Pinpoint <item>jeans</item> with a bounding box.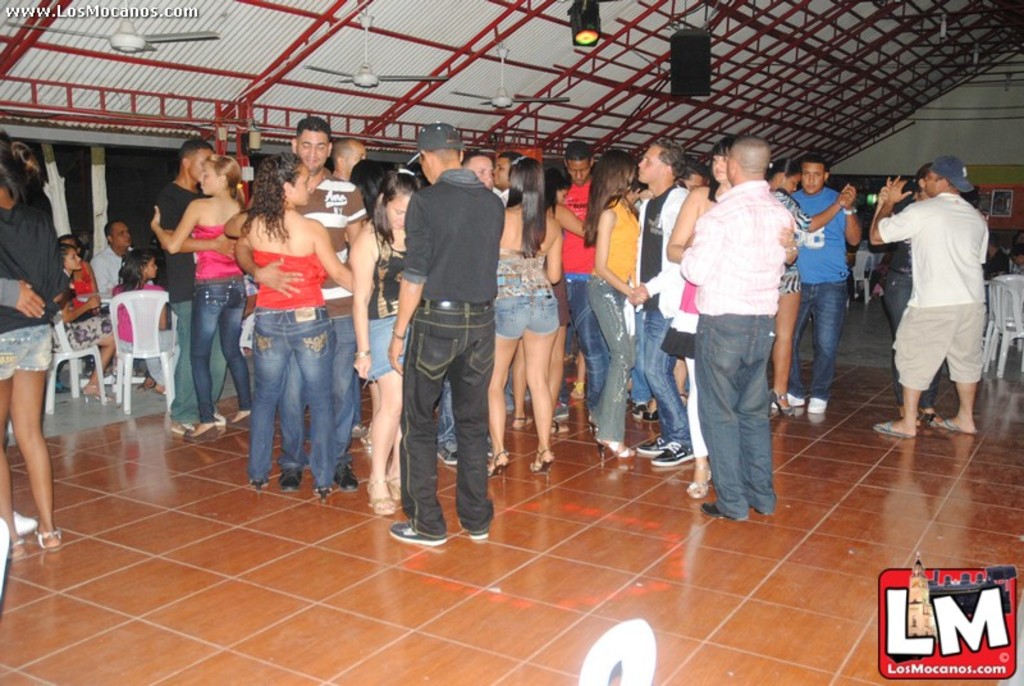
(left=566, top=283, right=593, bottom=401).
